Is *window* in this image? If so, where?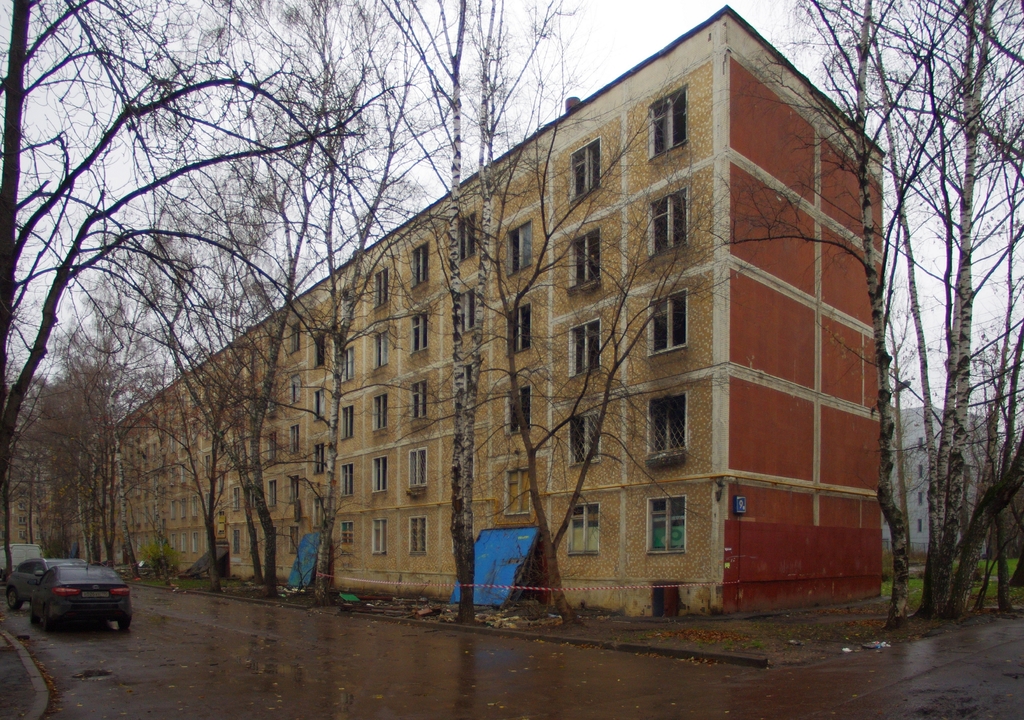
Yes, at [308,334,324,364].
